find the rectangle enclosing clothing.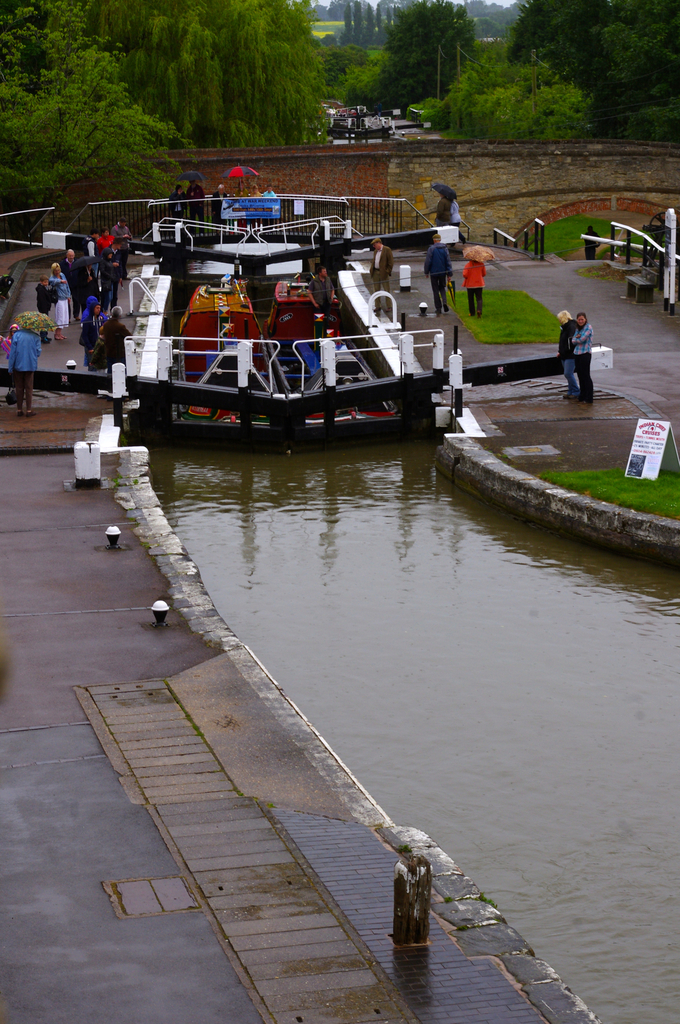
[93, 312, 126, 365].
